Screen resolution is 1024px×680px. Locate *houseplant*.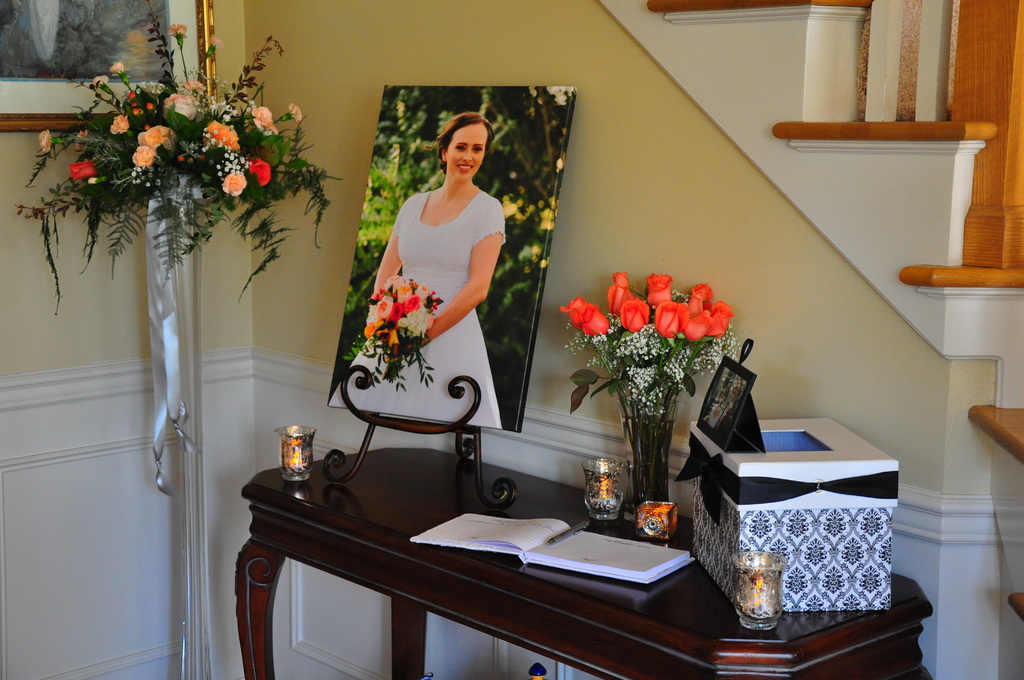
detection(12, 0, 332, 323).
